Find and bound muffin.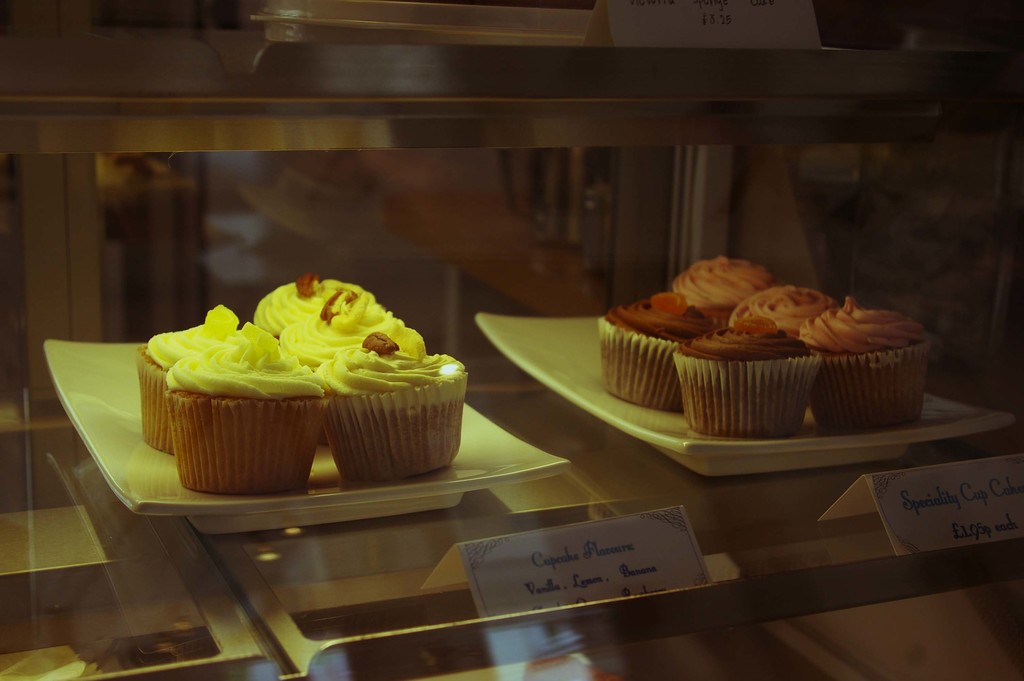
Bound: [left=315, top=325, right=472, bottom=492].
